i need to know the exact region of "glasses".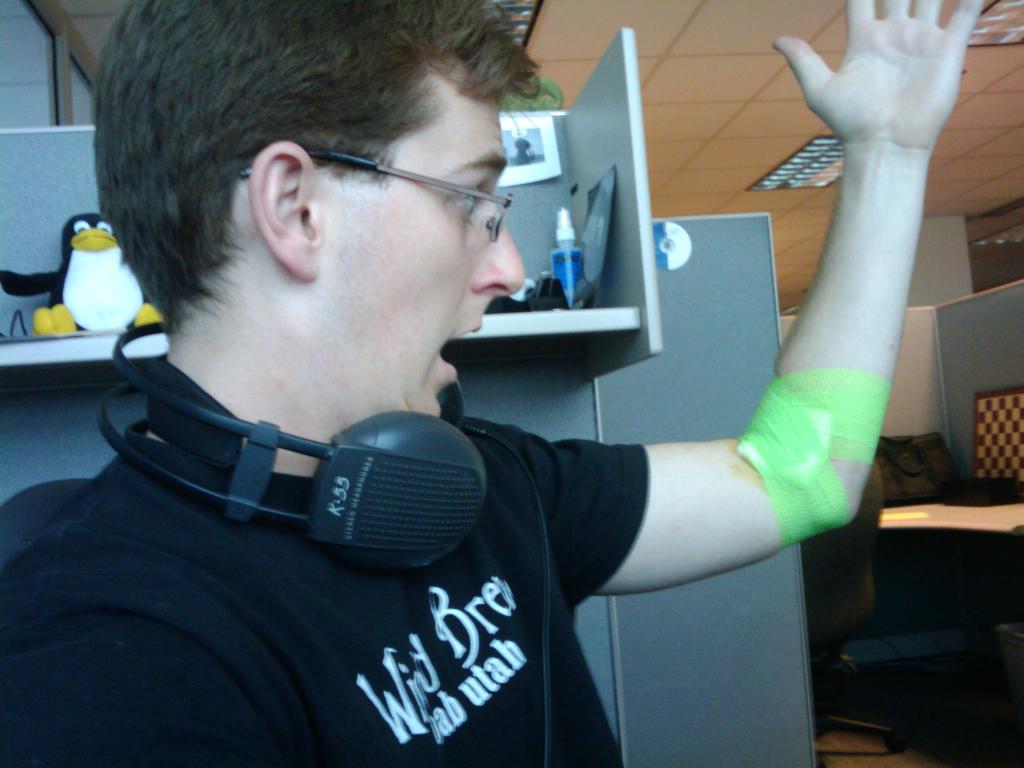
Region: (238, 142, 530, 246).
